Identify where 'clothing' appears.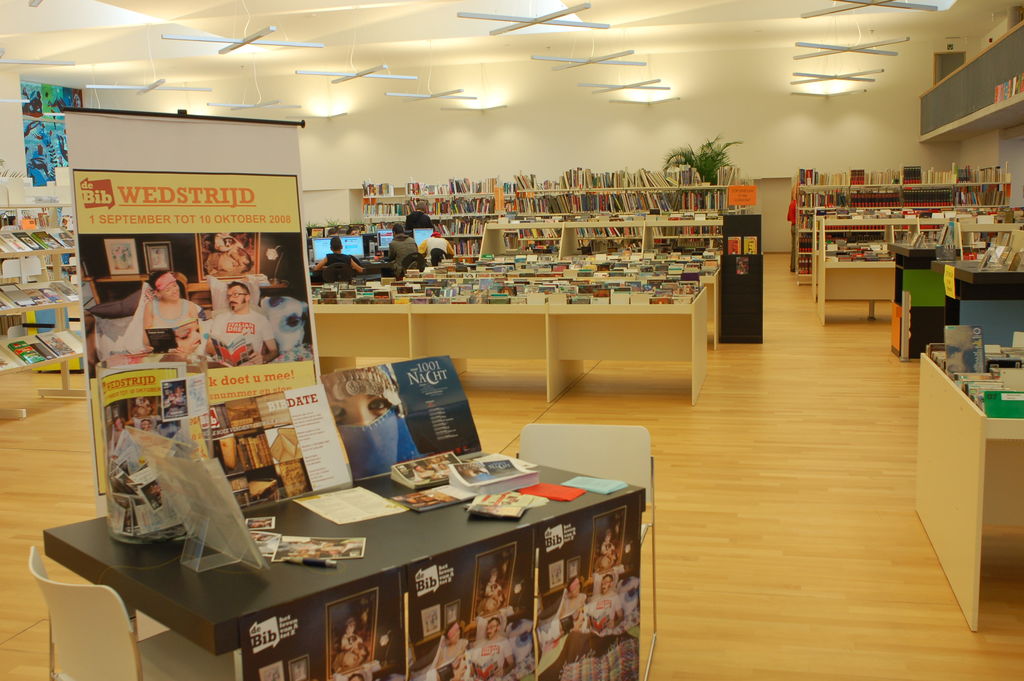
Appears at [313,251,352,271].
